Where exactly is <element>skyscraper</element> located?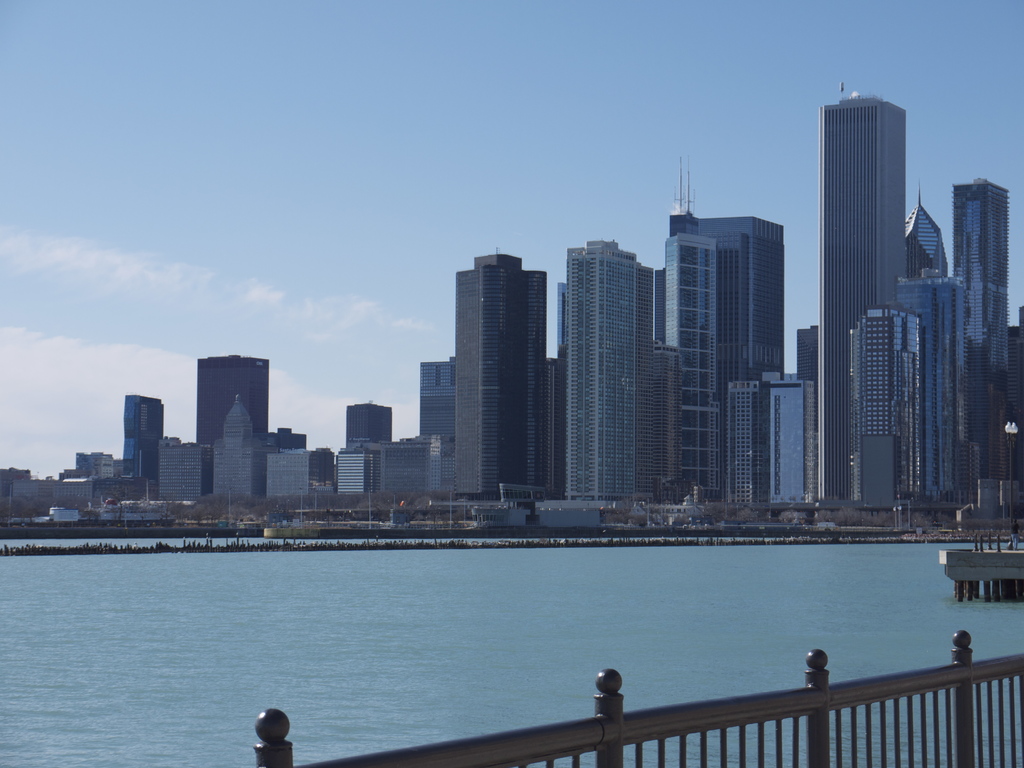
Its bounding box is bbox(199, 352, 266, 497).
